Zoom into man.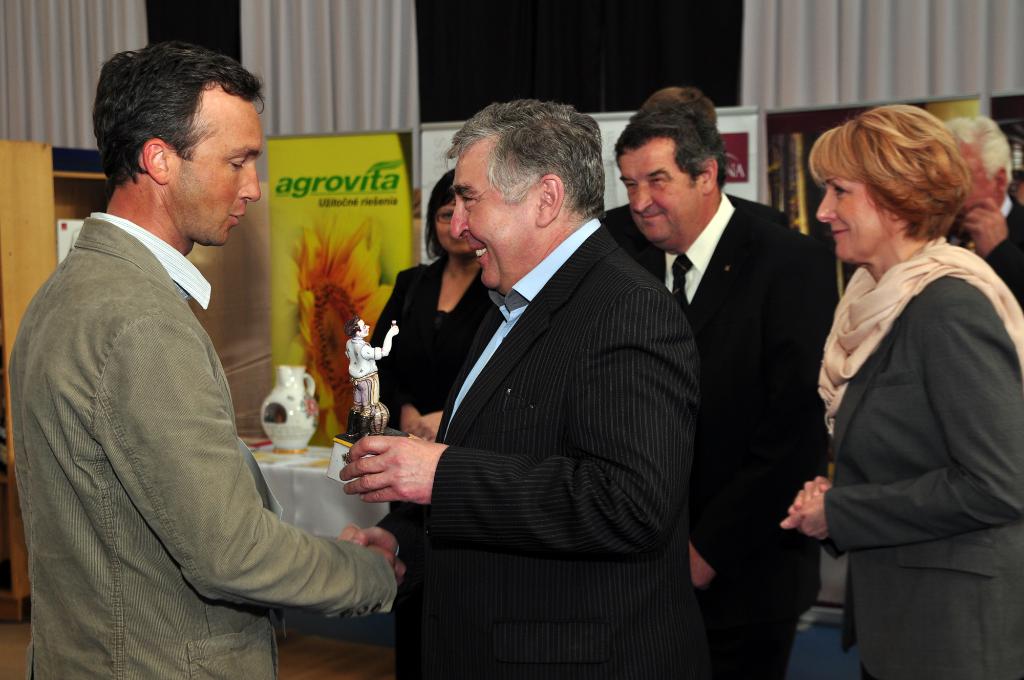
Zoom target: [x1=28, y1=40, x2=375, y2=667].
